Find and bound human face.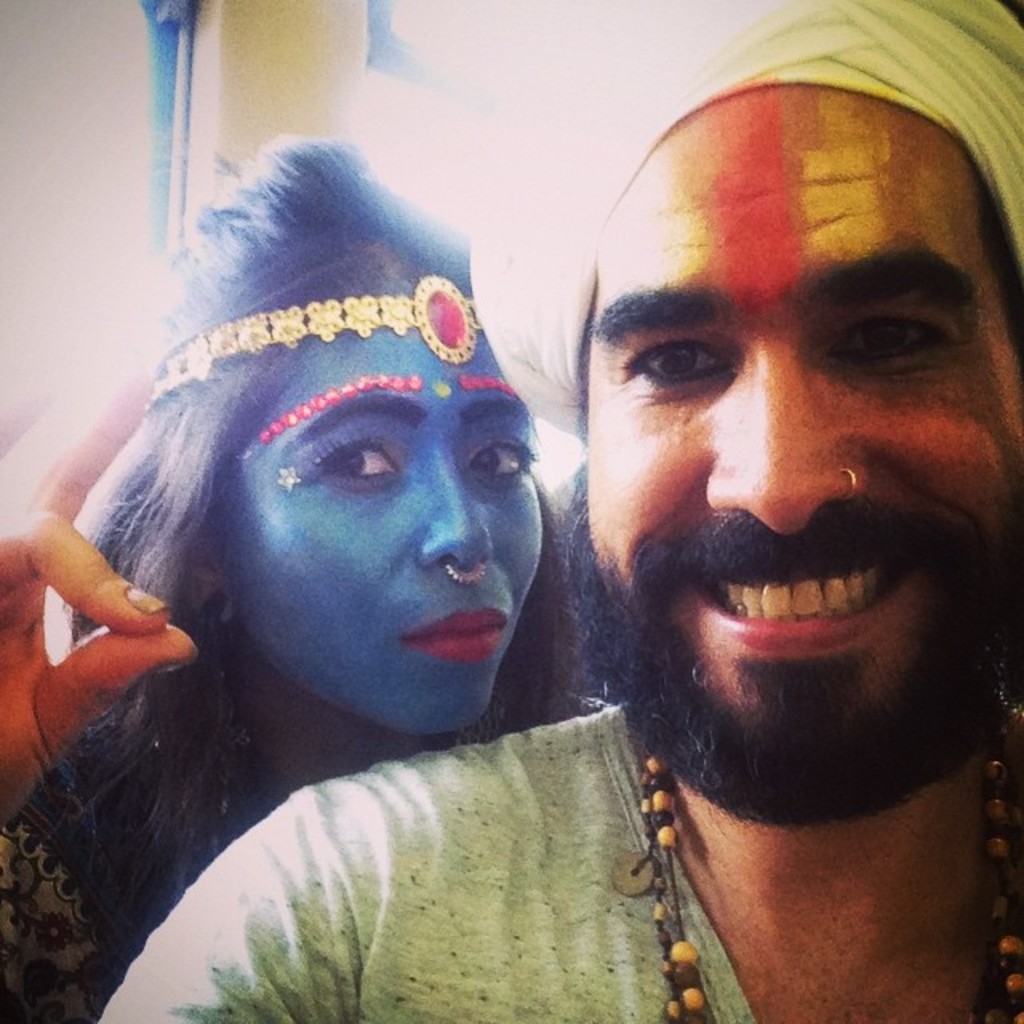
Bound: l=584, t=80, r=1022, b=730.
